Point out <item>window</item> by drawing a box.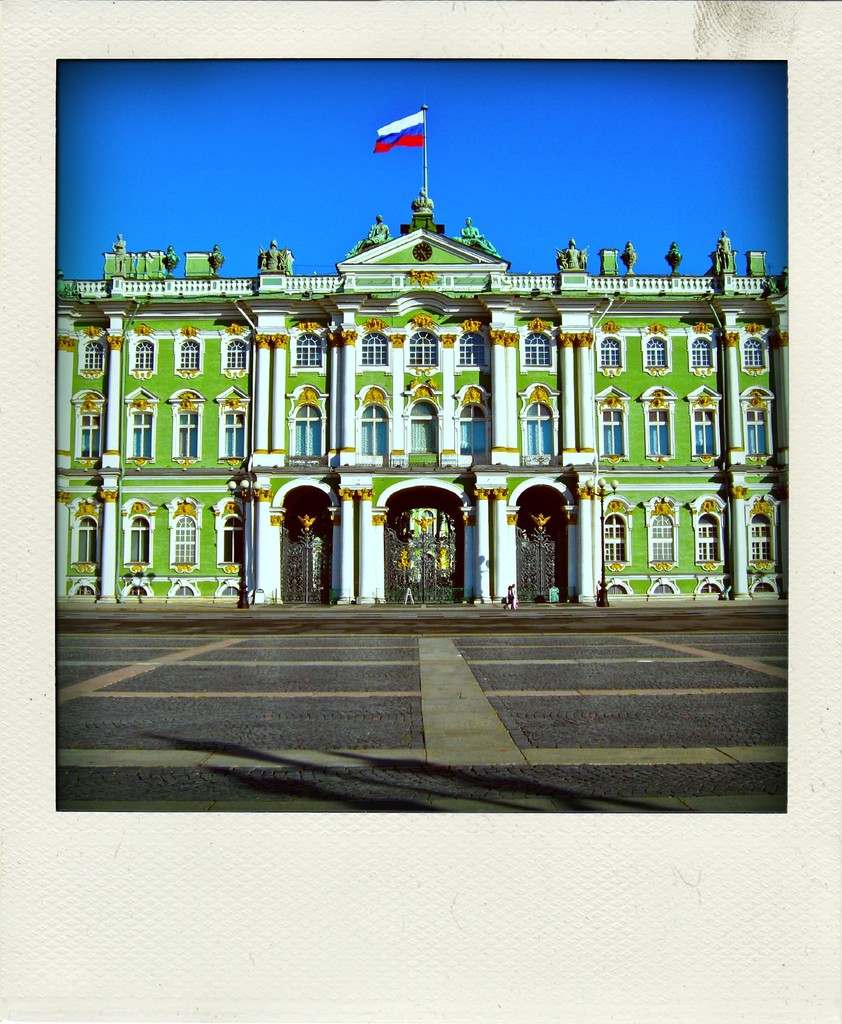
<region>640, 387, 680, 462</region>.
